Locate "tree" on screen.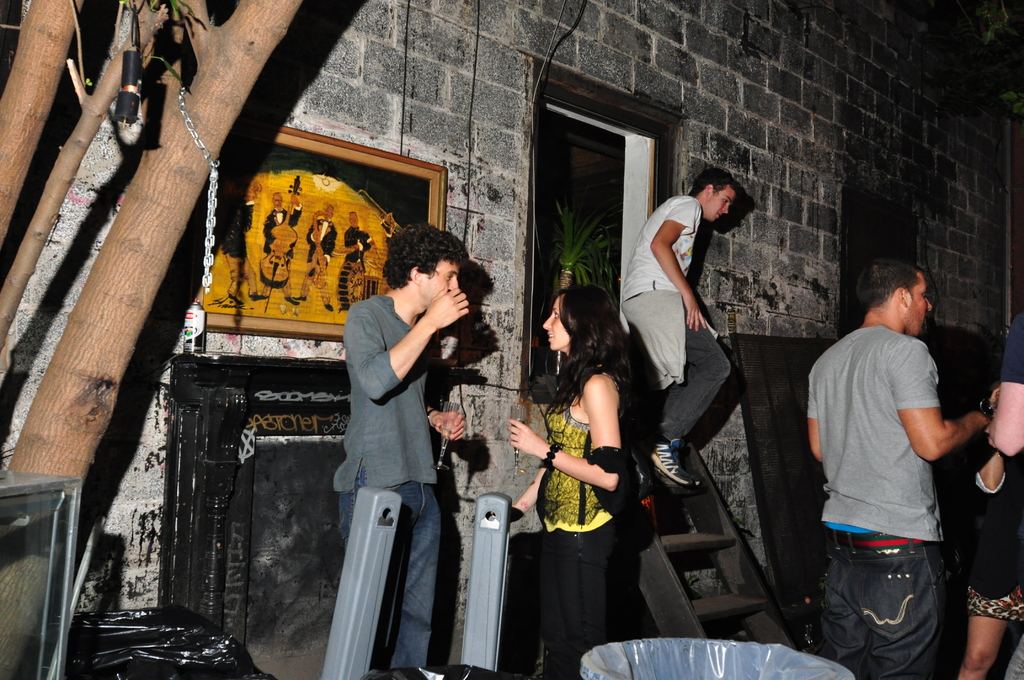
On screen at <bbox>0, 0, 349, 671</bbox>.
